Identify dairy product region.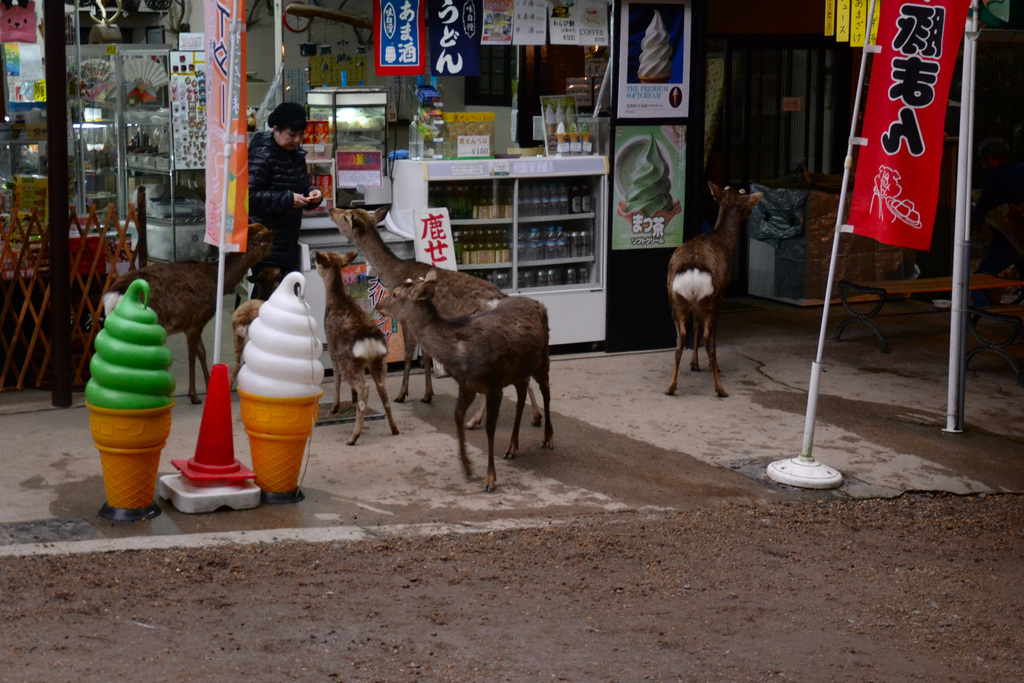
Region: Rect(238, 274, 325, 395).
